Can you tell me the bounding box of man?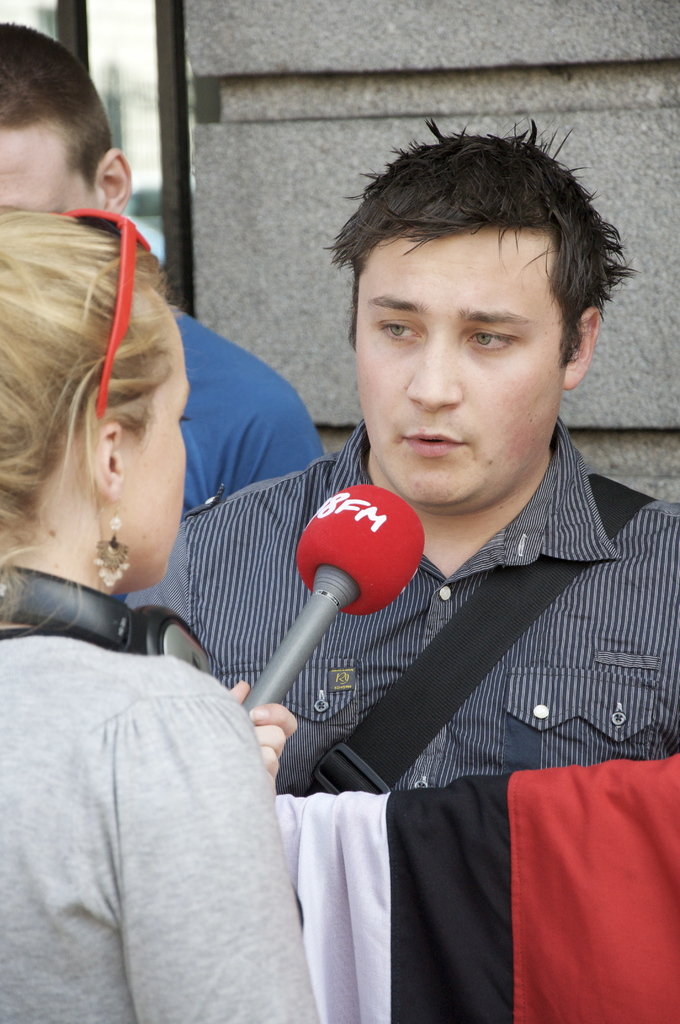
BBox(0, 23, 322, 513).
